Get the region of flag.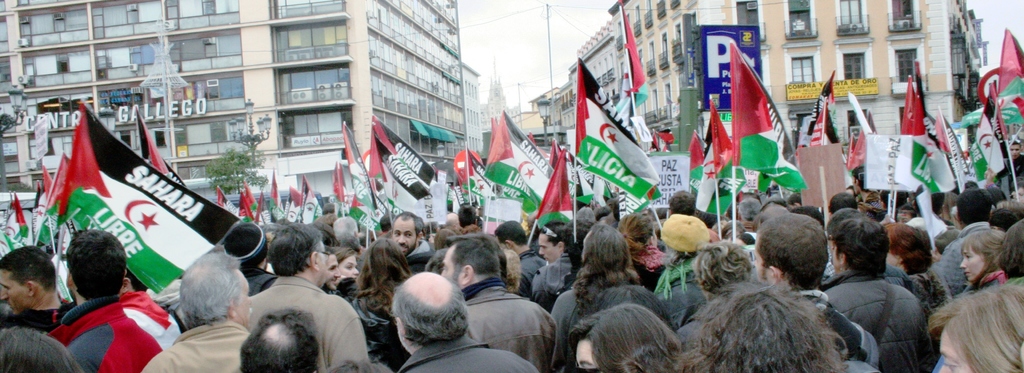
{"left": 934, "top": 103, "right": 950, "bottom": 151}.
